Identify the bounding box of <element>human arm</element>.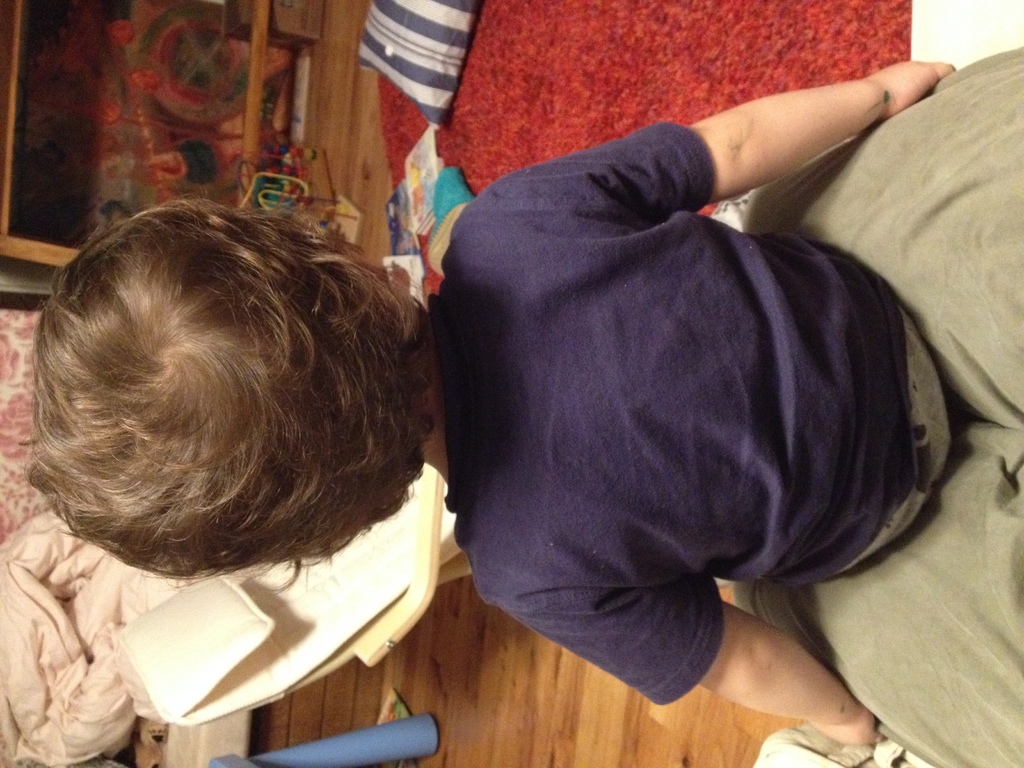
[600,51,920,180].
